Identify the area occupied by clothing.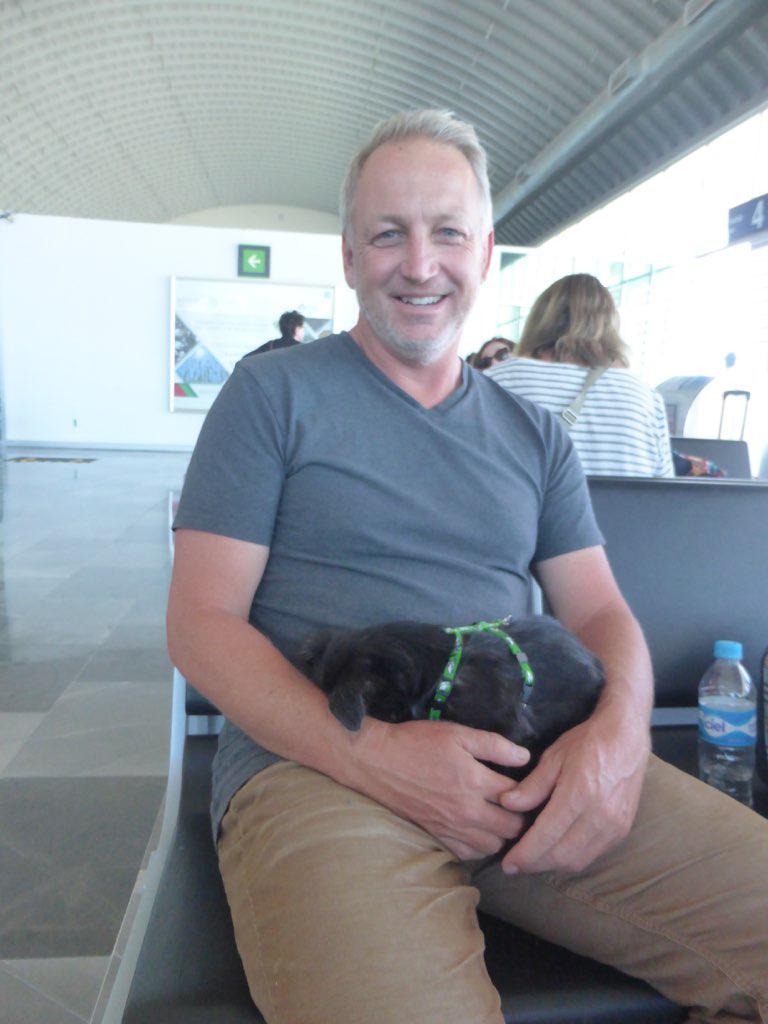
Area: BBox(243, 334, 306, 357).
